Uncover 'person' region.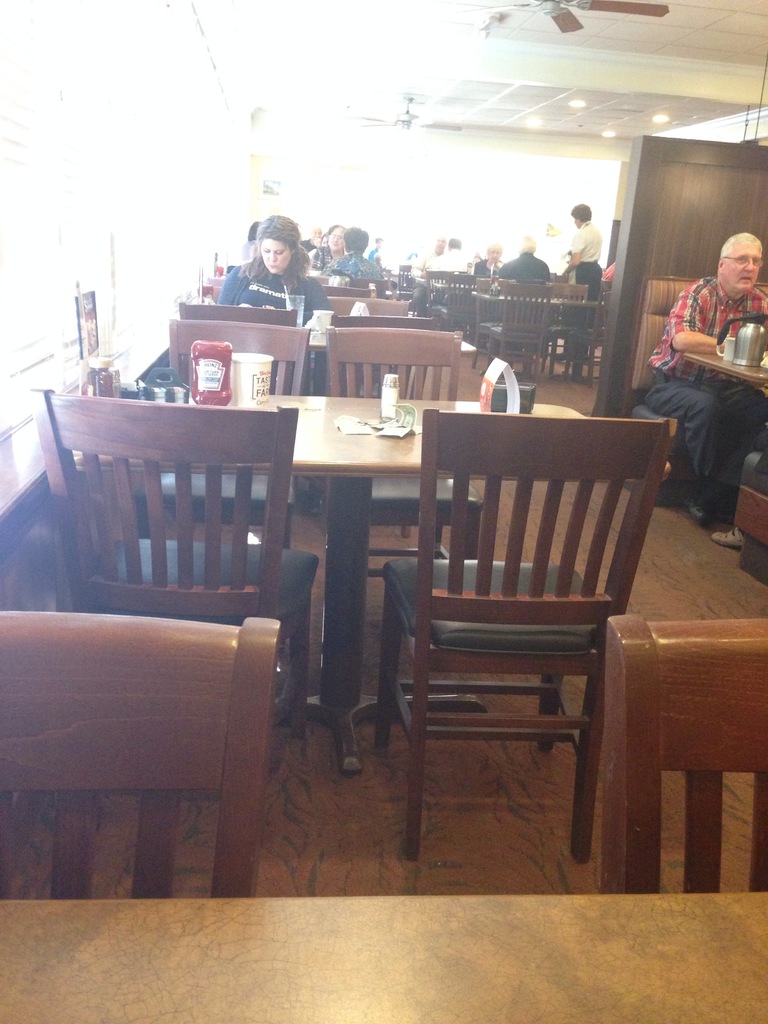
Uncovered: x1=636, y1=229, x2=767, y2=520.
